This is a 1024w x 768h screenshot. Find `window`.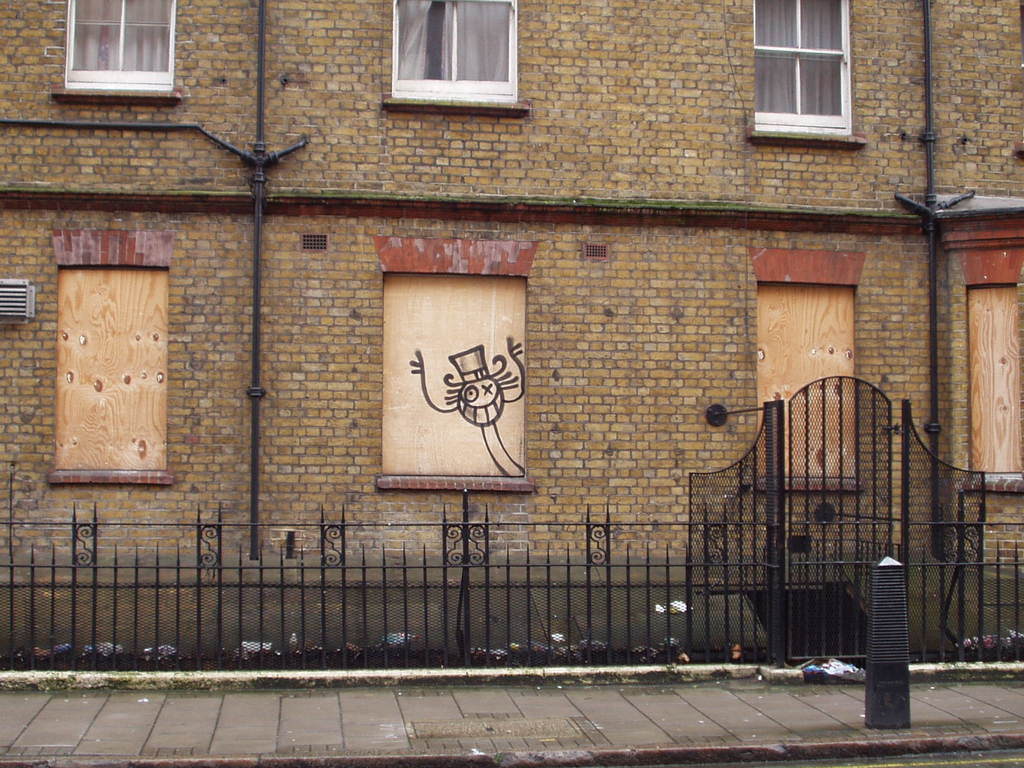
Bounding box: select_region(961, 282, 1022, 493).
